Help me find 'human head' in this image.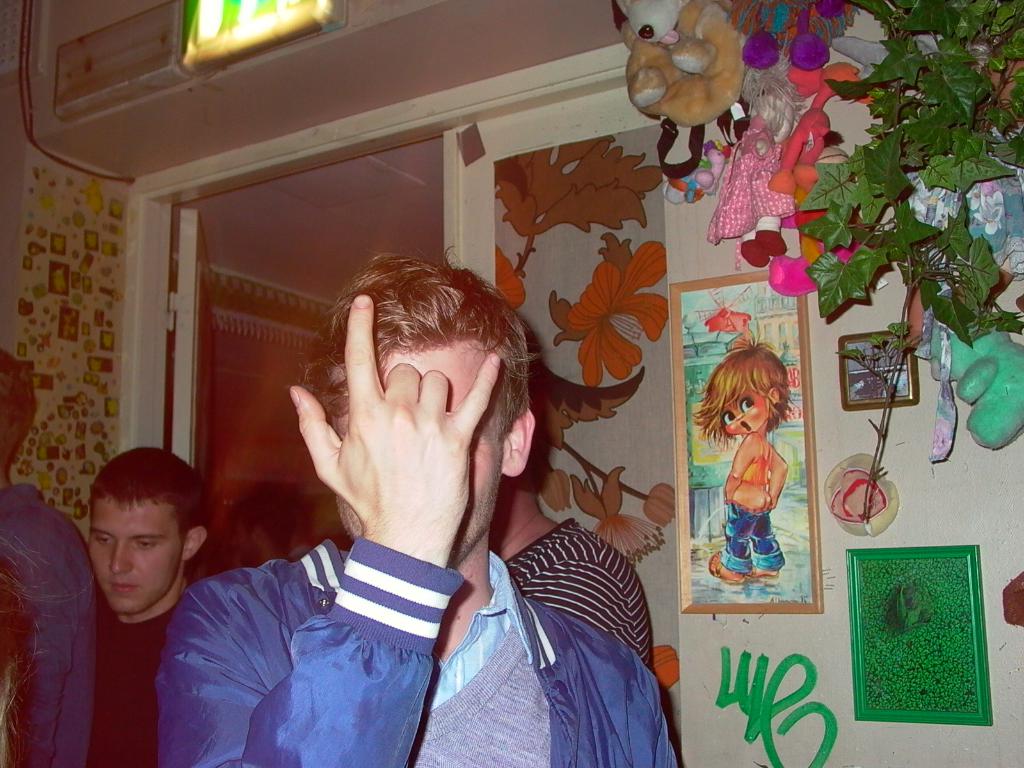
Found it: (left=694, top=344, right=793, bottom=442).
